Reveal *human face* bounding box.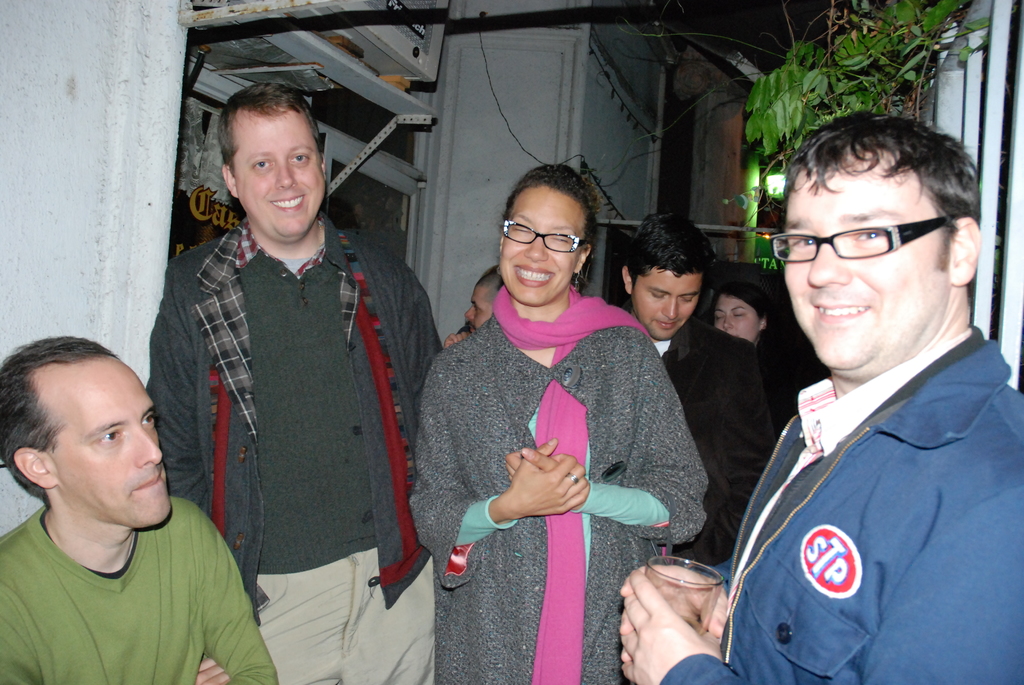
Revealed: left=717, top=293, right=756, bottom=347.
